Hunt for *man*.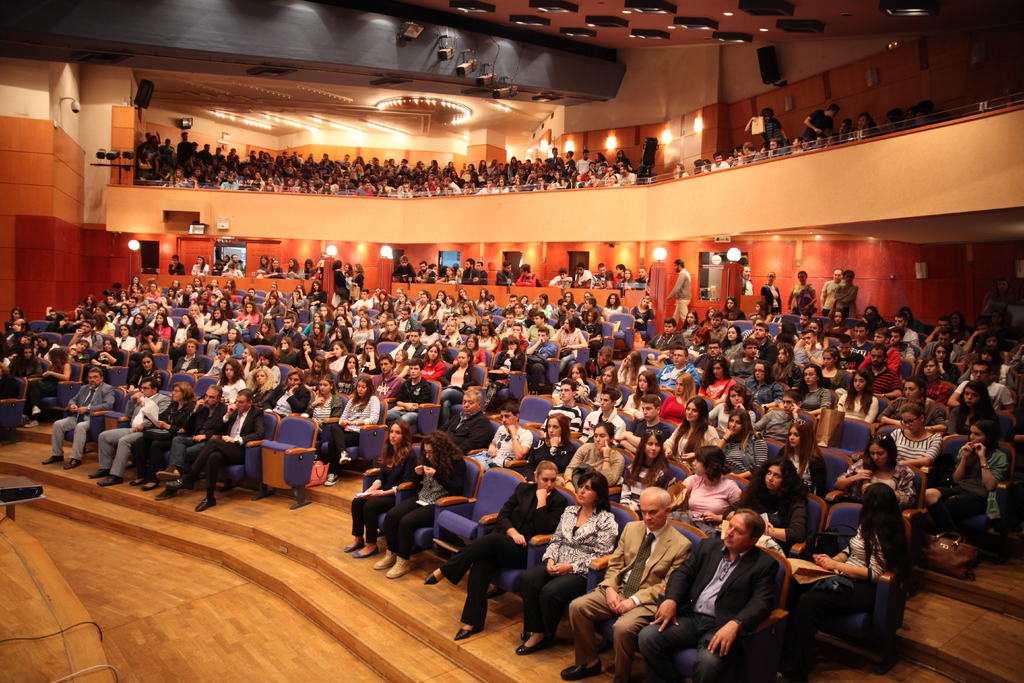
Hunted down at pyautogui.locateOnScreen(880, 333, 910, 375).
